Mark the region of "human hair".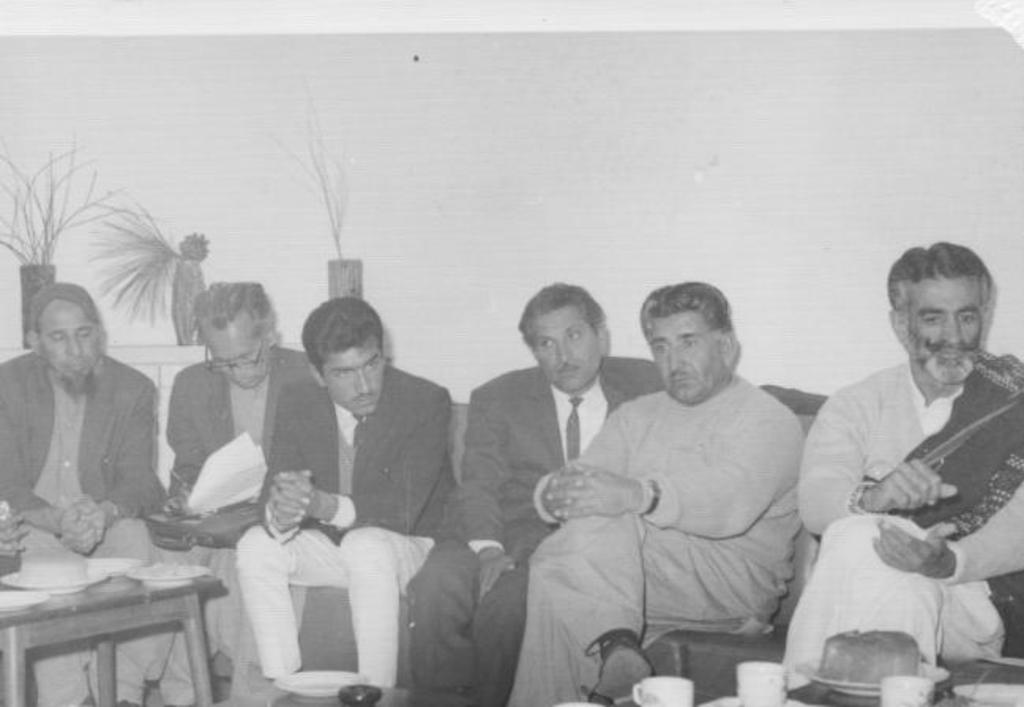
Region: (left=521, top=286, right=615, bottom=377).
